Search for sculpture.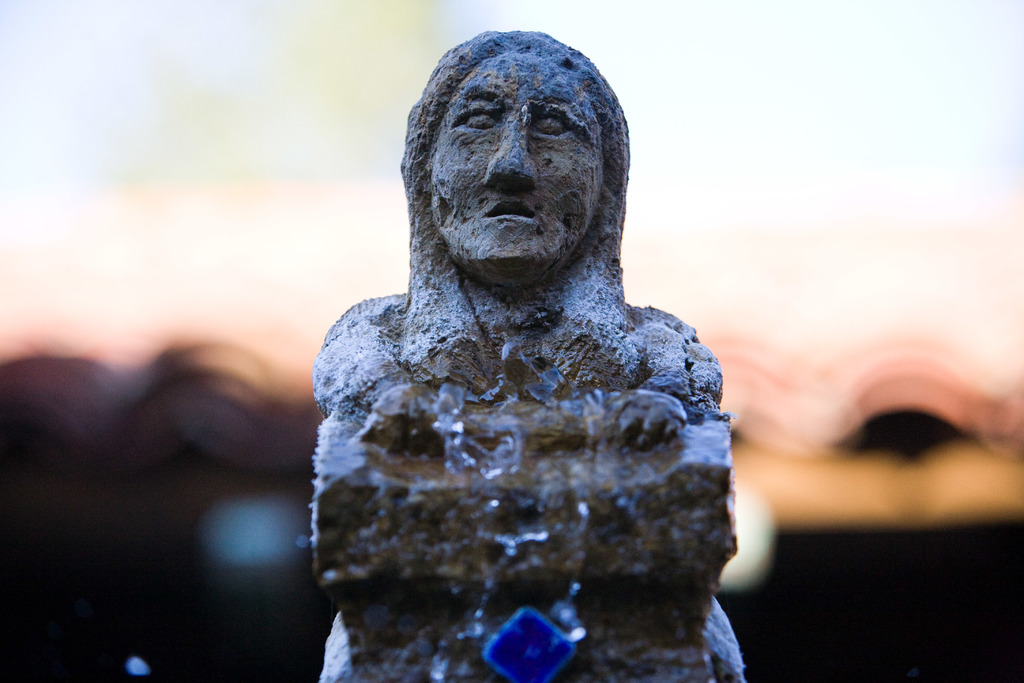
Found at 300, 24, 757, 681.
